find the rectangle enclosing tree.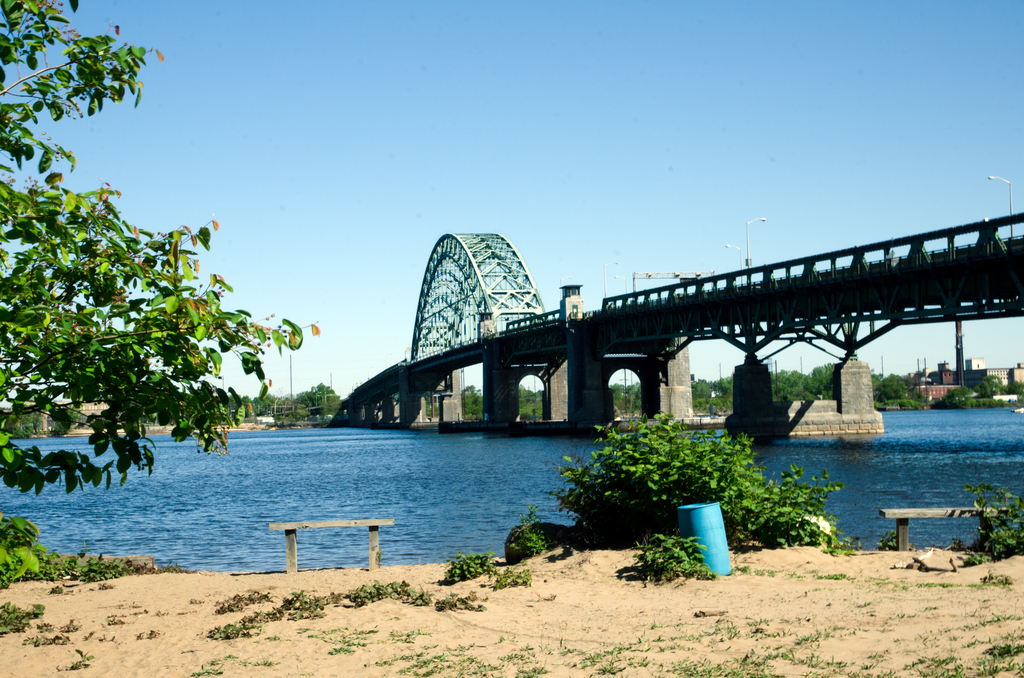
bbox=[868, 378, 929, 408].
